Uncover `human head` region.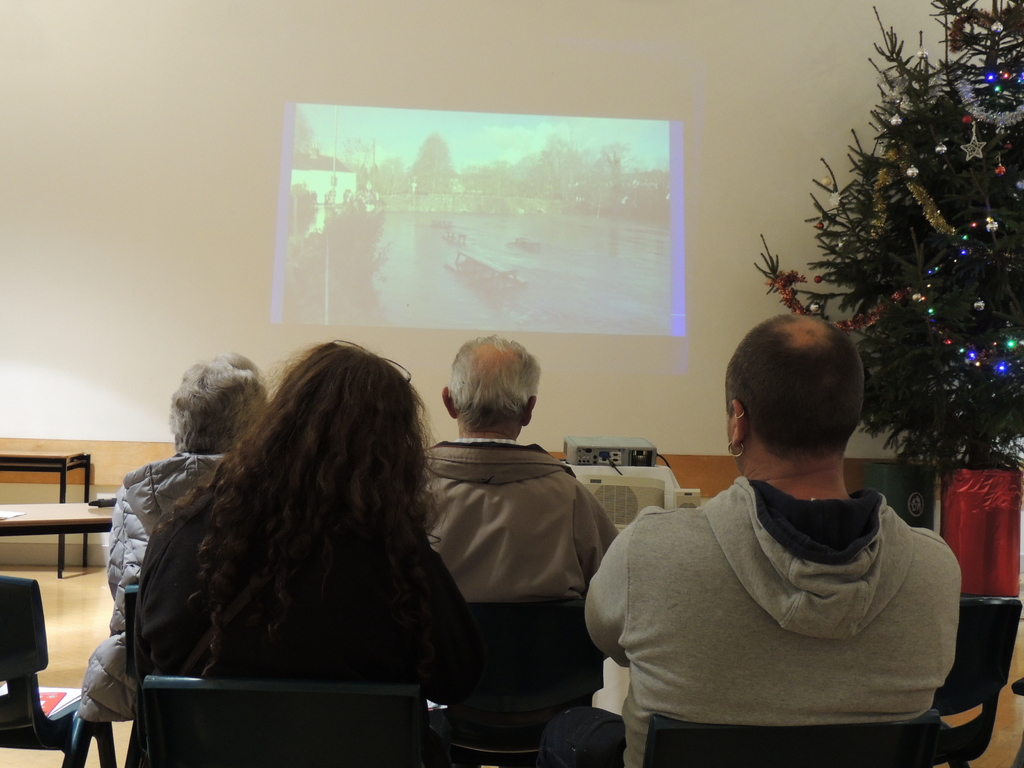
Uncovered: (left=170, top=353, right=269, bottom=456).
